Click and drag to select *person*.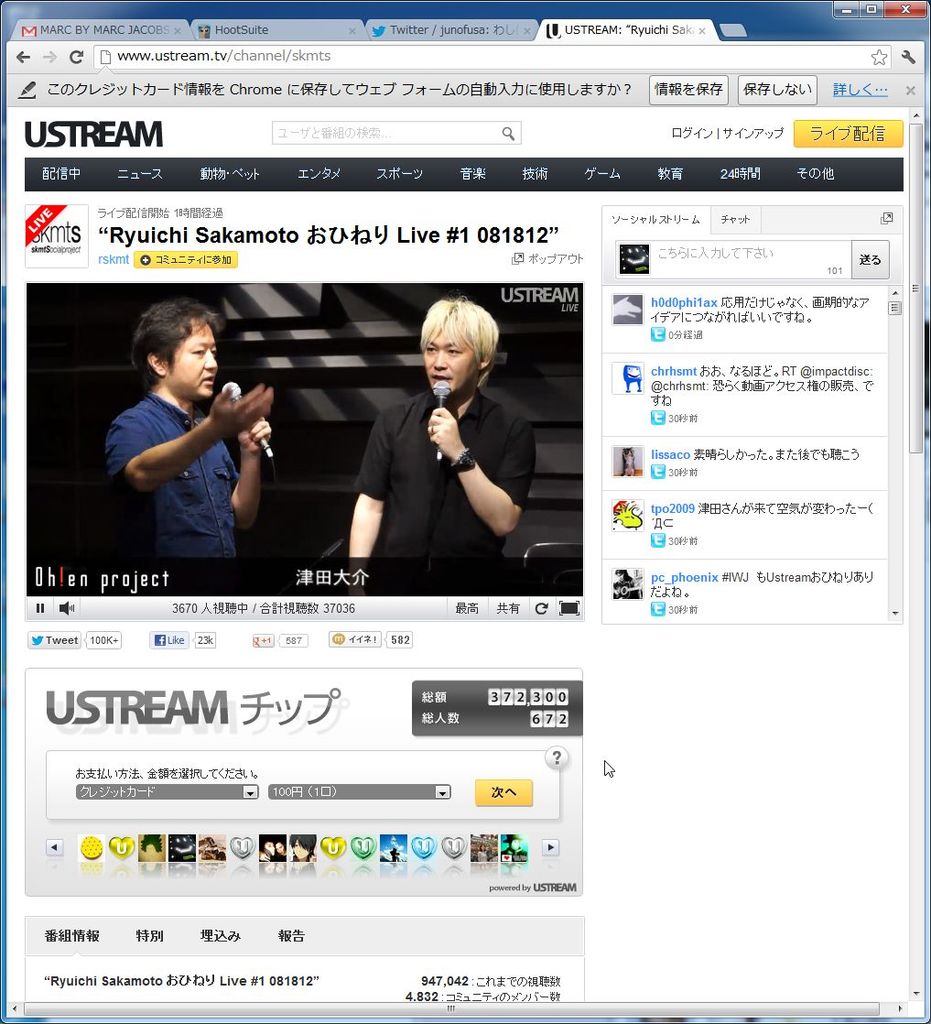
Selection: box=[336, 296, 541, 573].
